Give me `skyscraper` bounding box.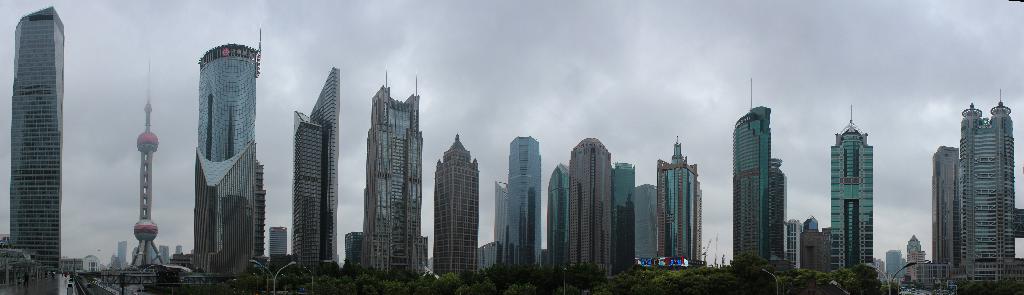
[610, 165, 639, 275].
